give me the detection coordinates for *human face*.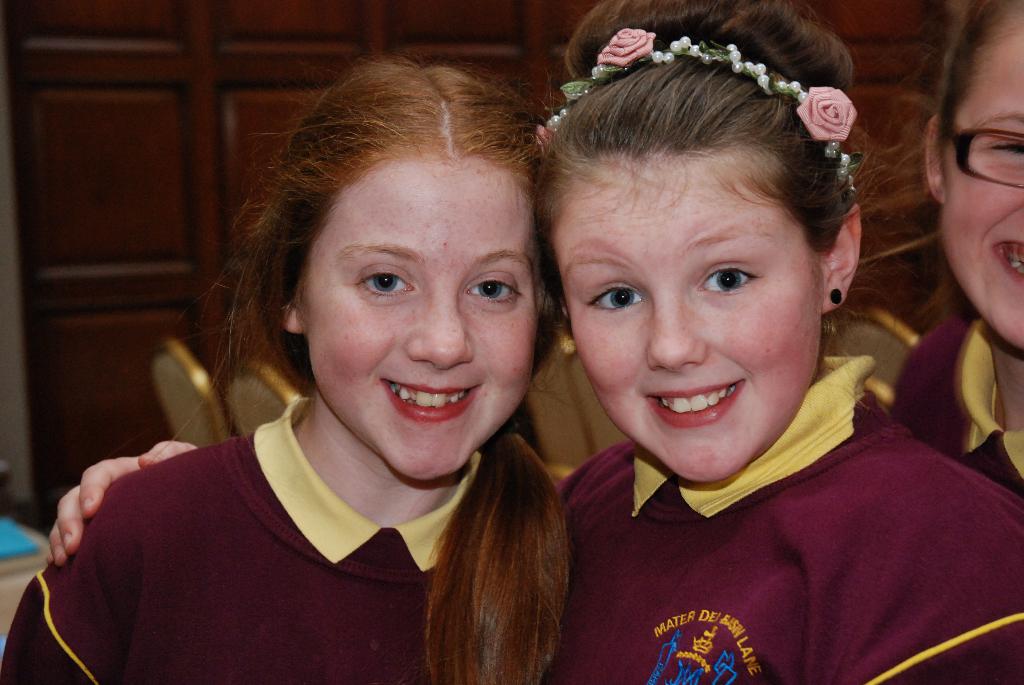
left=297, top=163, right=537, bottom=474.
